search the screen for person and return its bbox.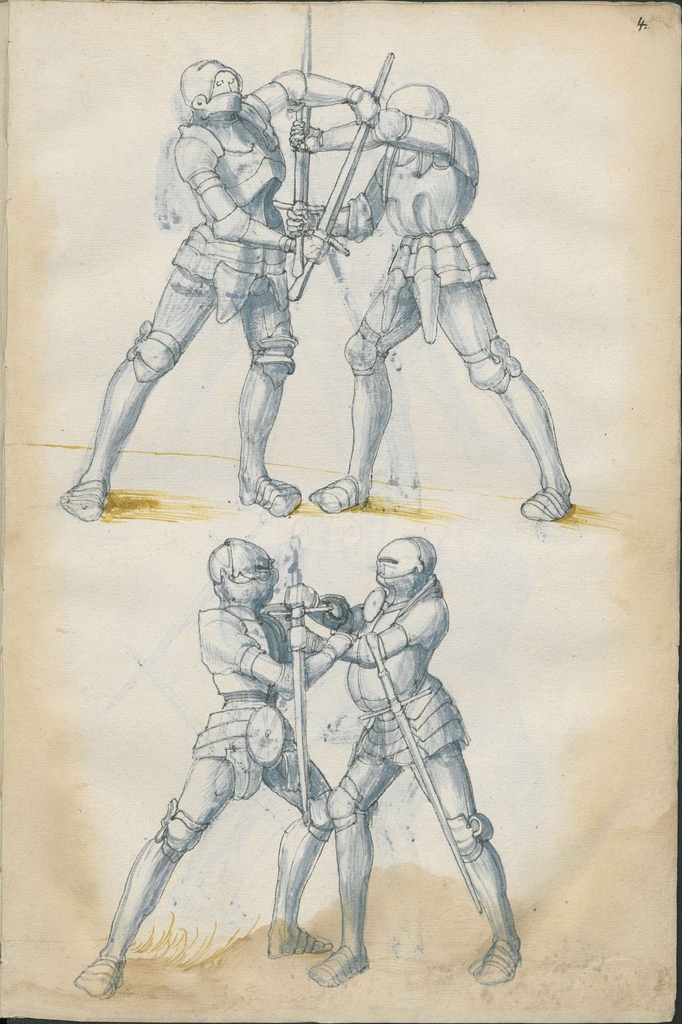
Found: {"left": 284, "top": 82, "right": 574, "bottom": 516}.
